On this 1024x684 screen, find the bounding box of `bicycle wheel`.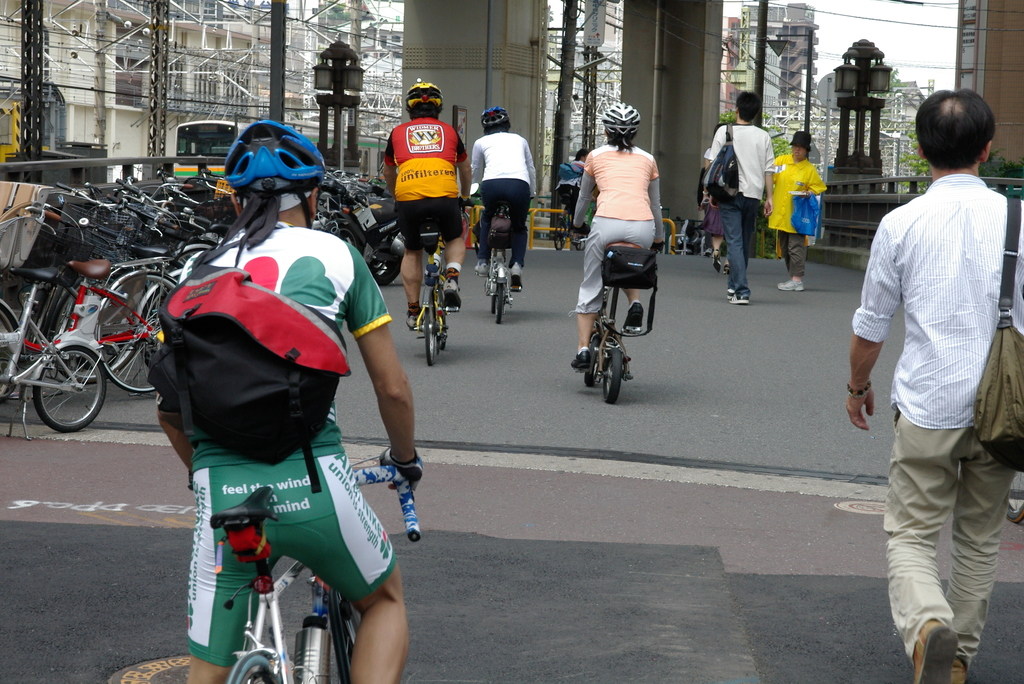
Bounding box: 576 234 582 252.
